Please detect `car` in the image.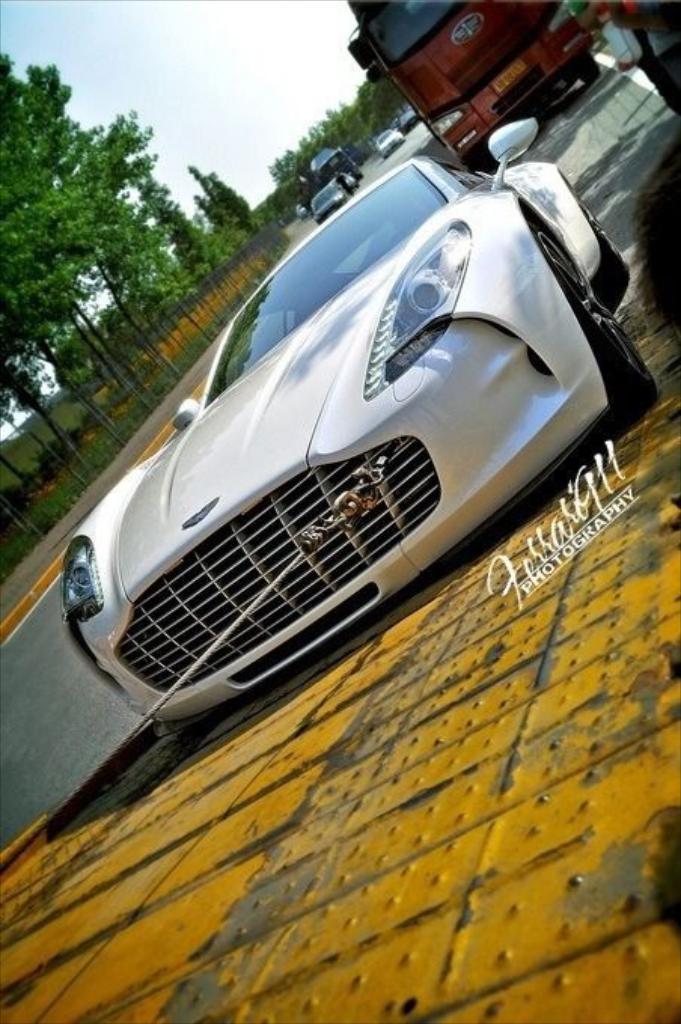
rect(63, 117, 657, 741).
